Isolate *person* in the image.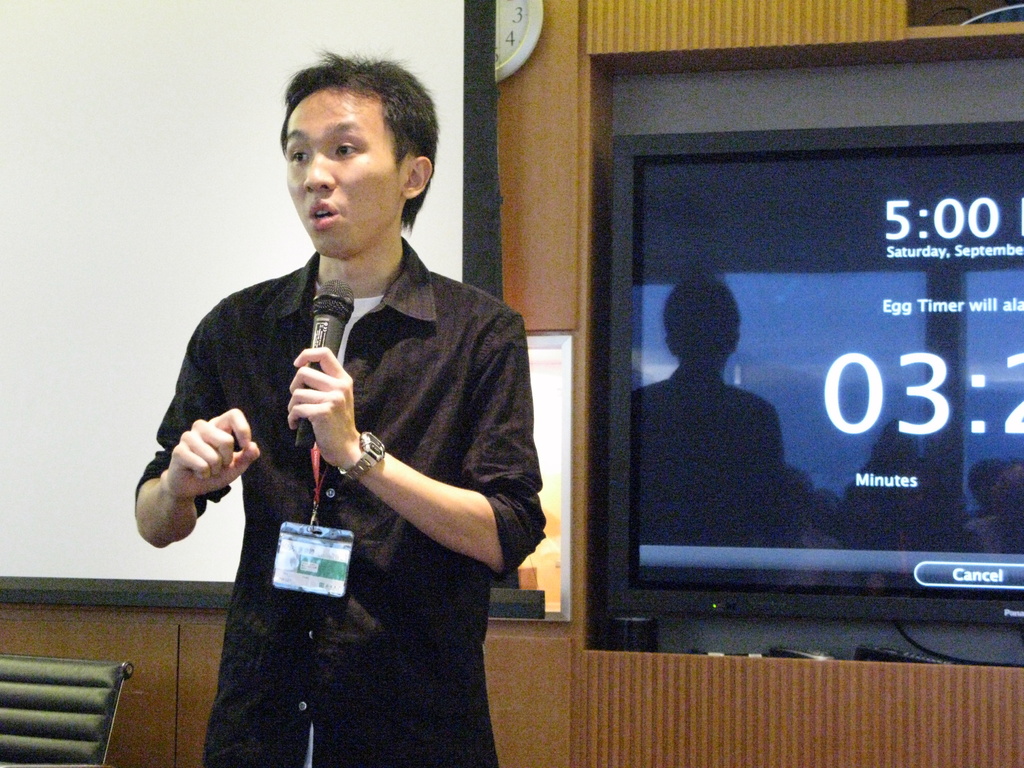
Isolated region: 137:51:548:767.
